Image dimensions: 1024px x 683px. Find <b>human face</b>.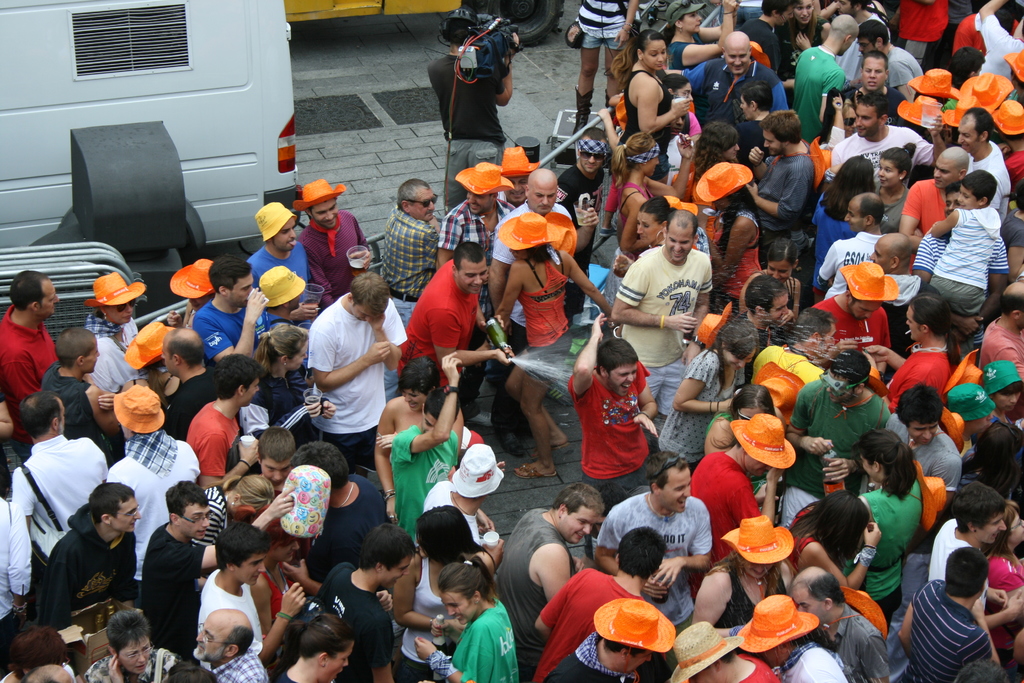
select_region(404, 392, 426, 412).
